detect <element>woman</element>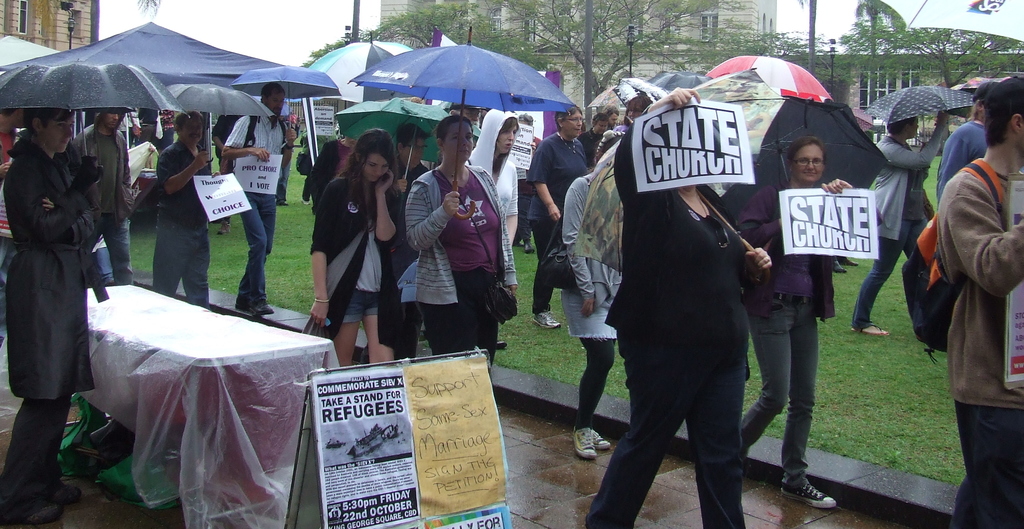
locate(309, 106, 401, 356)
